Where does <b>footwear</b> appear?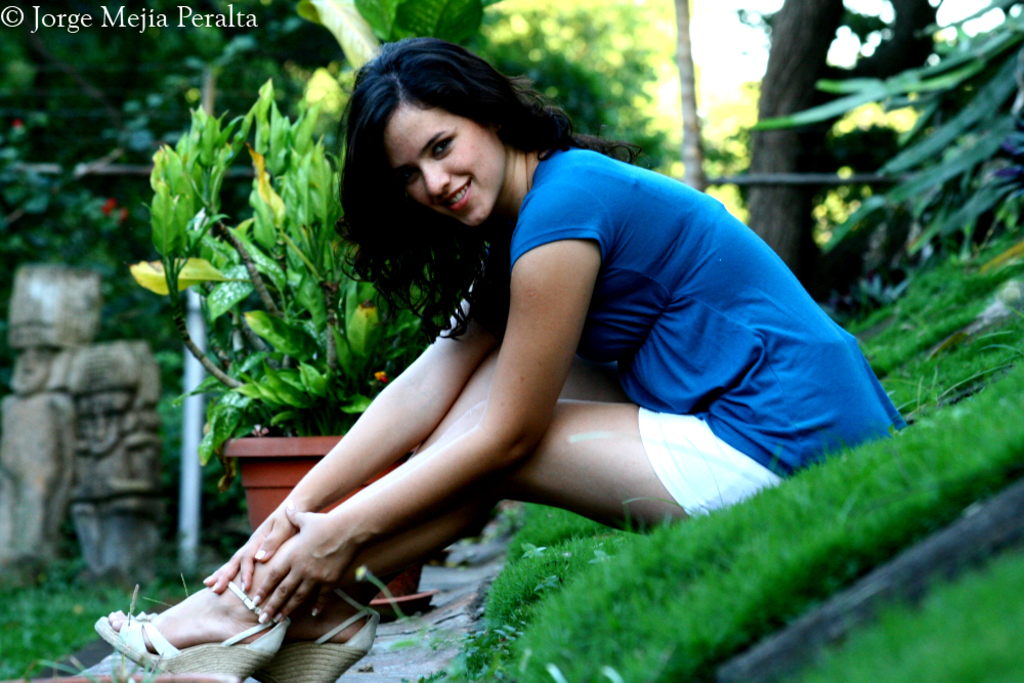
Appears at 250:584:379:682.
